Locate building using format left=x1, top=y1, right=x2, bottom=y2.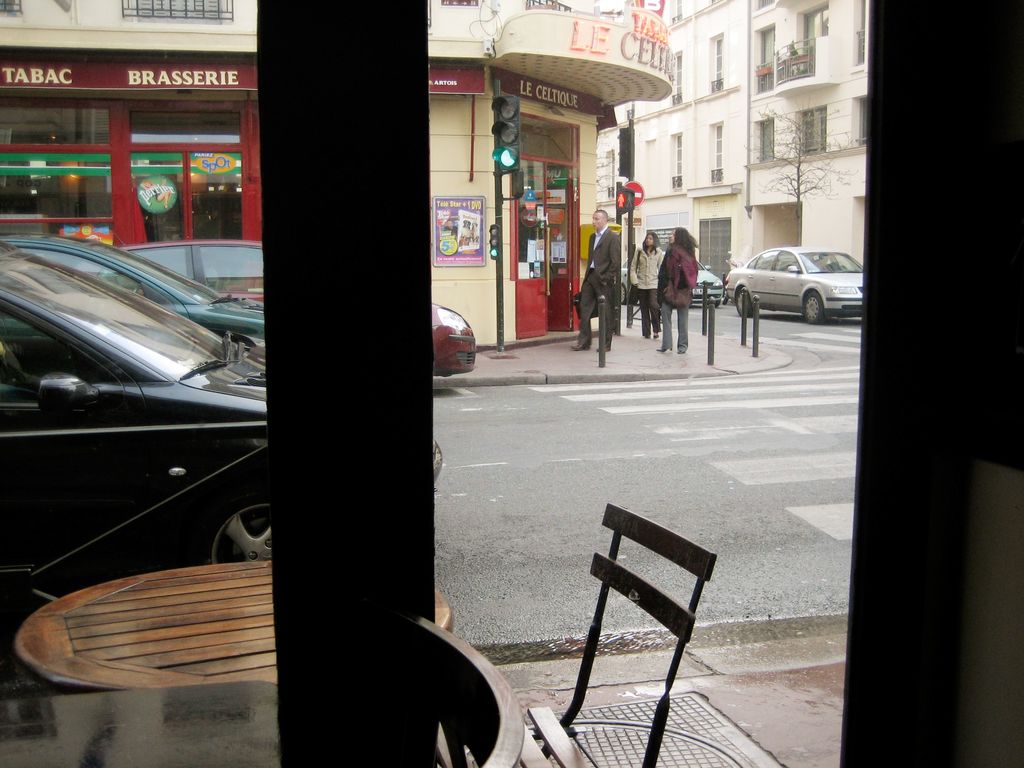
left=0, top=0, right=675, bottom=349.
